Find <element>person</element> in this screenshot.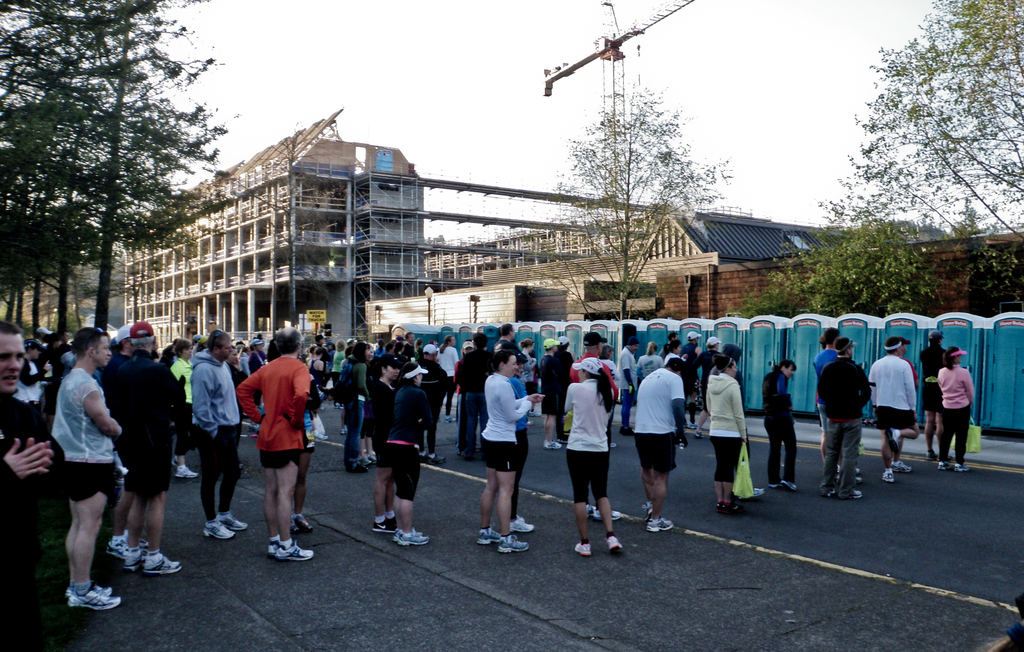
The bounding box for <element>person</element> is [476, 346, 534, 557].
